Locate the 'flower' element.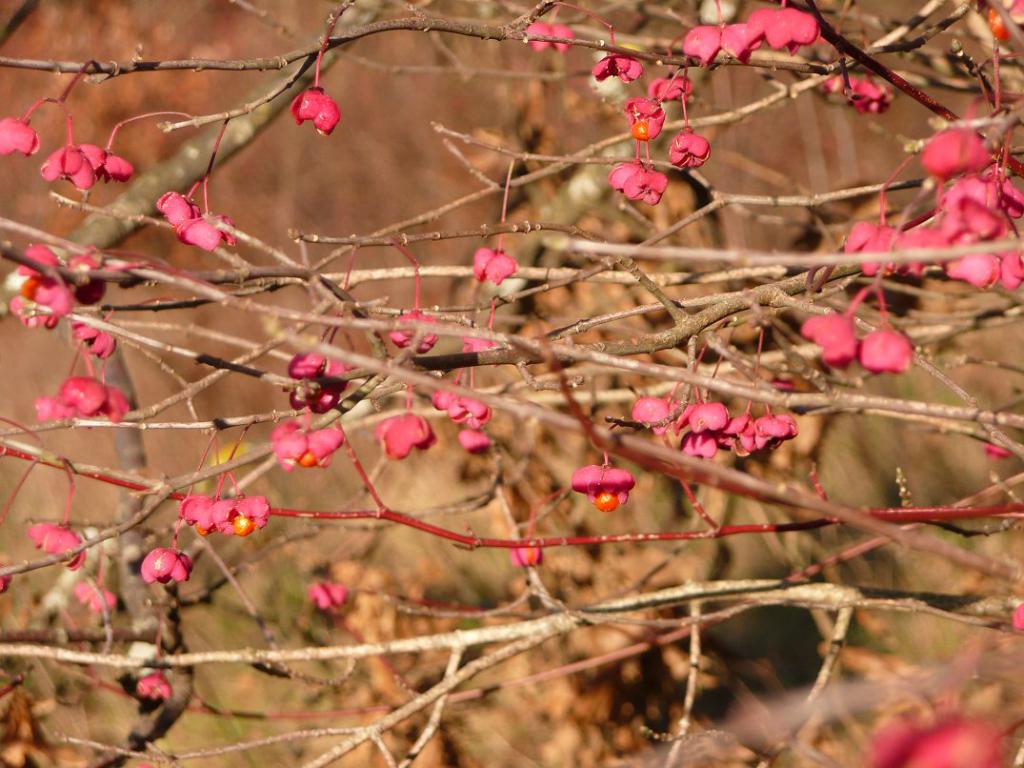
Element bbox: x1=65 y1=375 x2=124 y2=416.
